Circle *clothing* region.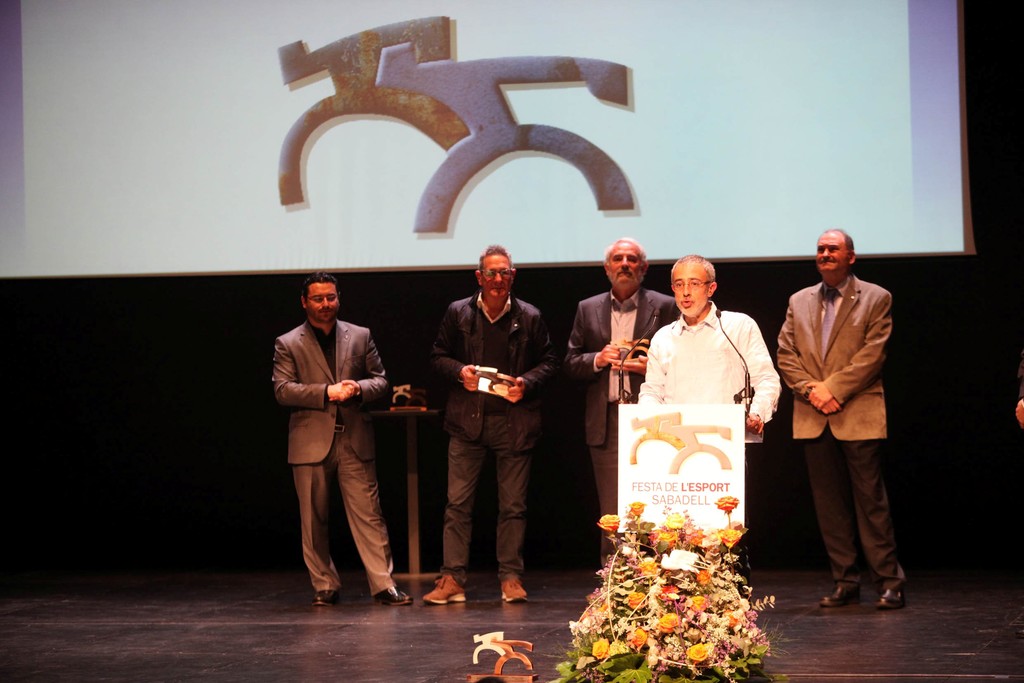
Region: box(792, 422, 905, 591).
